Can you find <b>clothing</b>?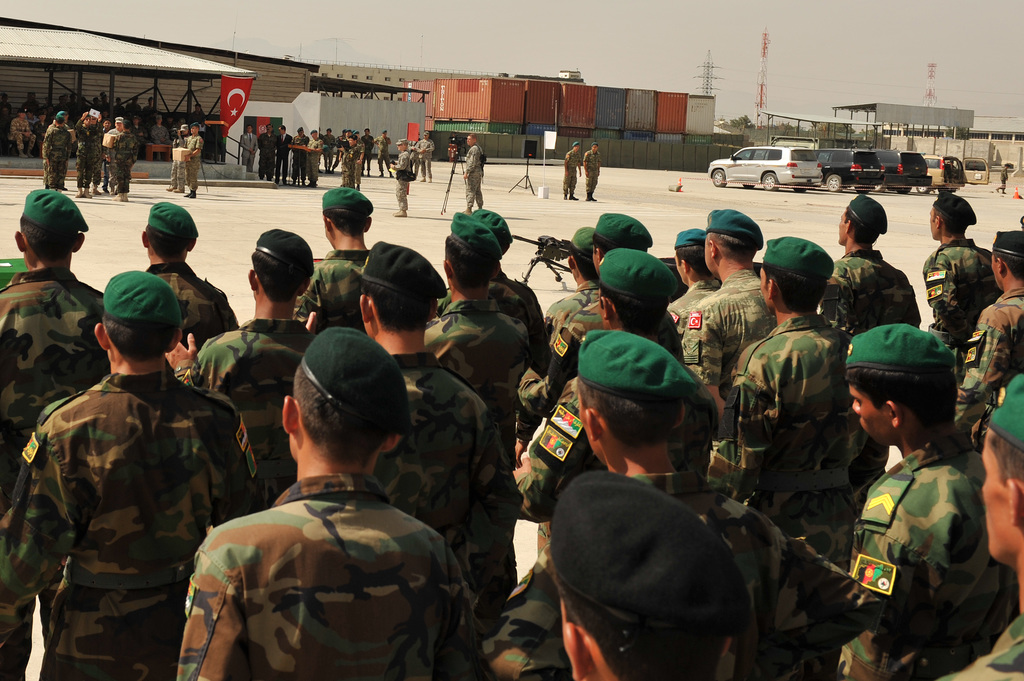
Yes, bounding box: BBox(819, 241, 927, 340).
